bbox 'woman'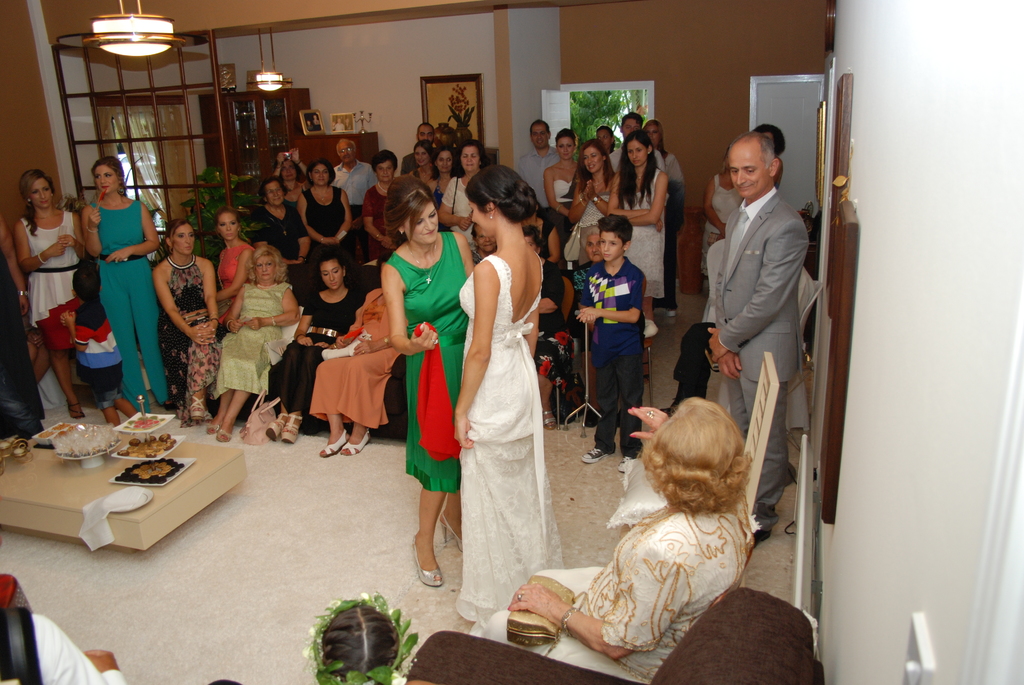
x1=152 y1=217 x2=218 y2=413
